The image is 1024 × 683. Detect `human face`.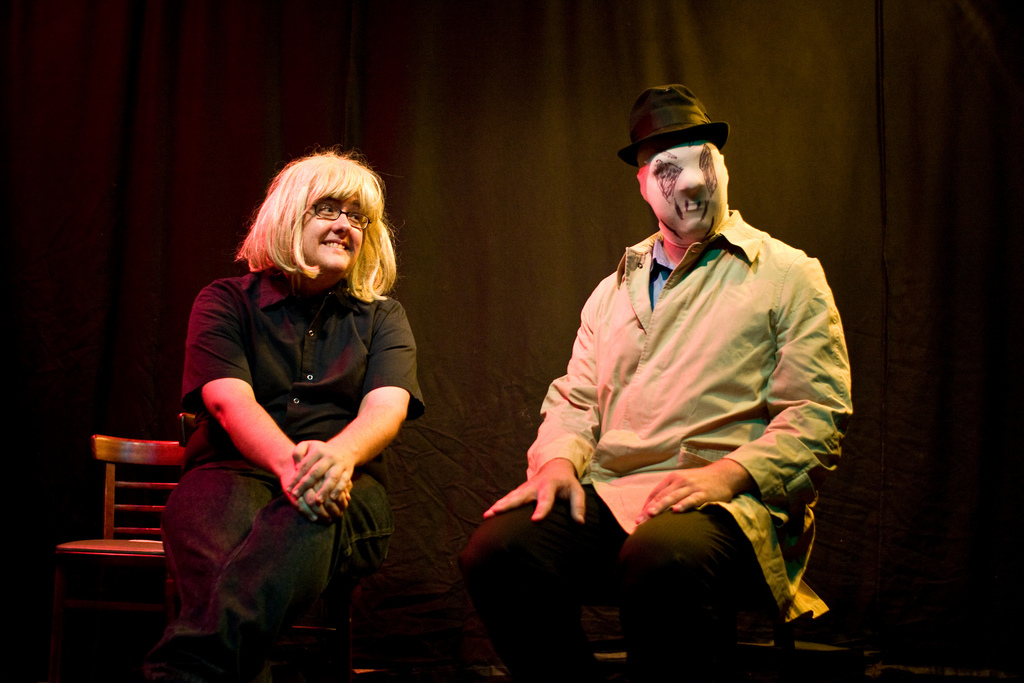
Detection: crop(301, 197, 370, 278).
